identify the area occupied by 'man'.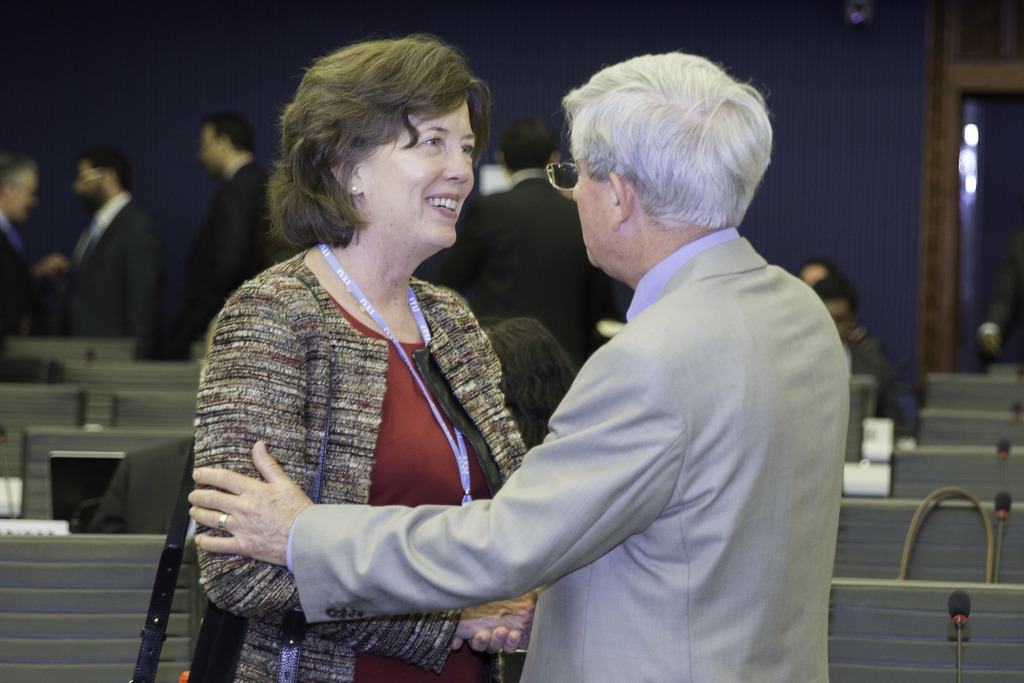
Area: bbox=(183, 113, 274, 349).
